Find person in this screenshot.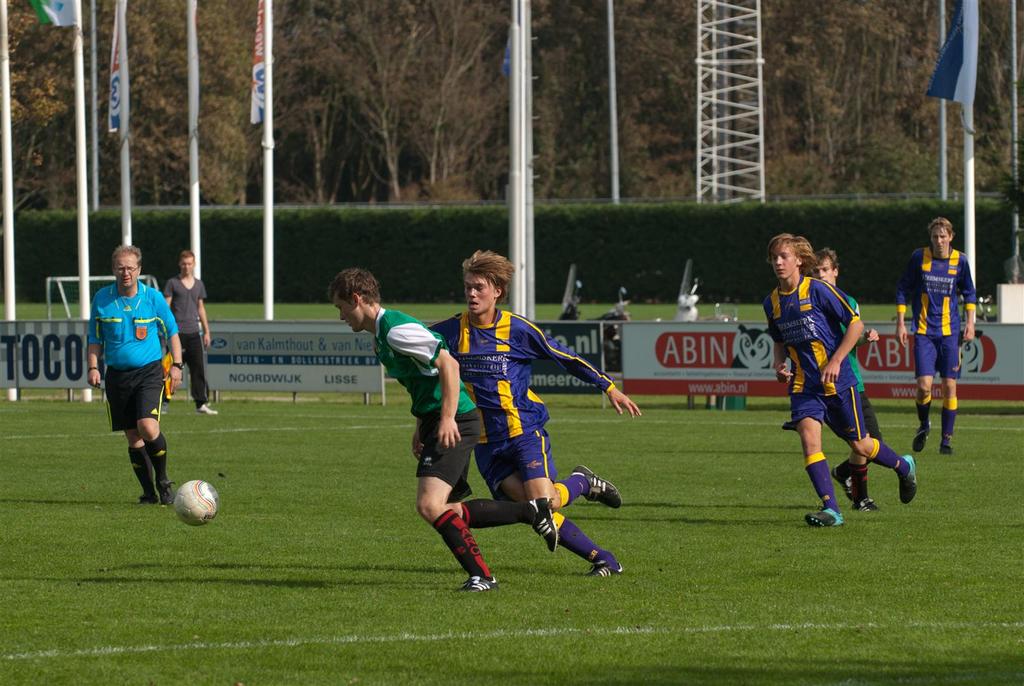
The bounding box for person is crop(84, 246, 184, 504).
